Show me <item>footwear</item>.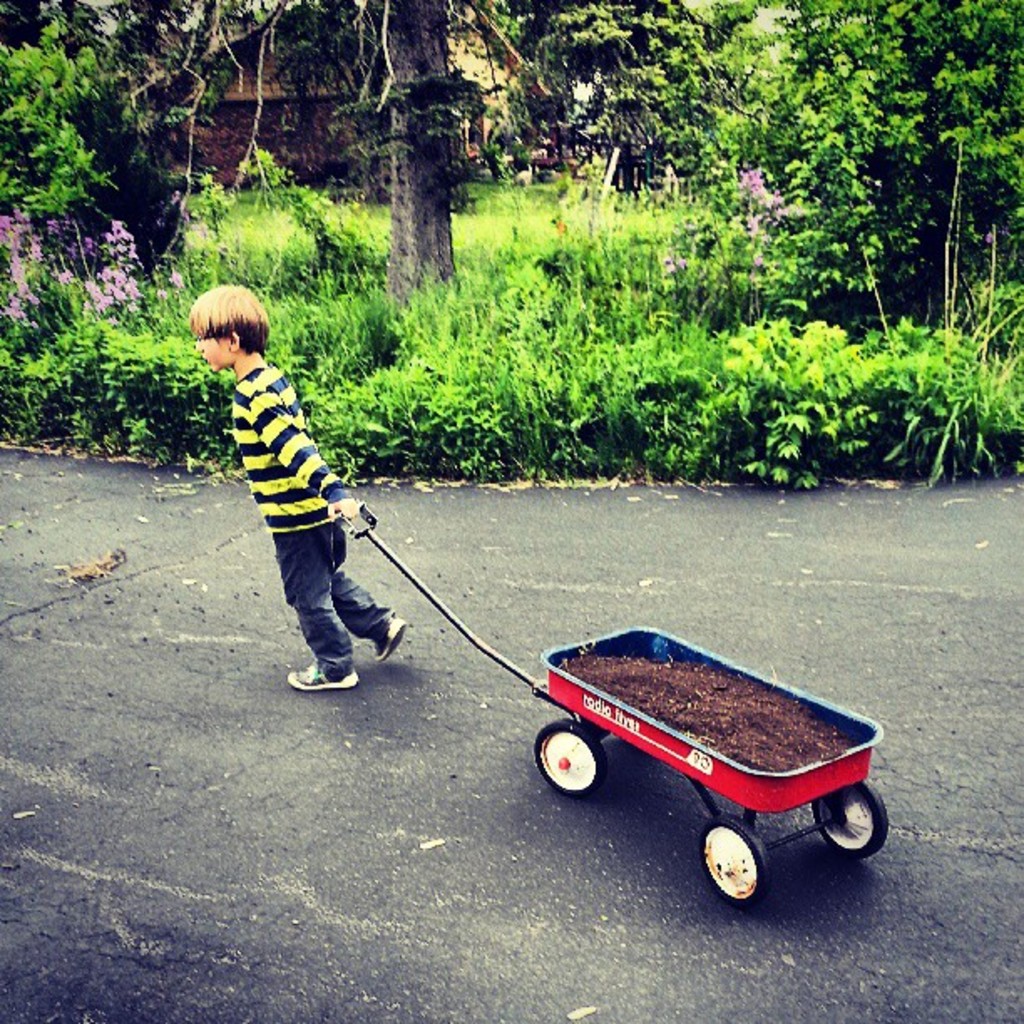
<item>footwear</item> is here: locate(370, 614, 403, 668).
